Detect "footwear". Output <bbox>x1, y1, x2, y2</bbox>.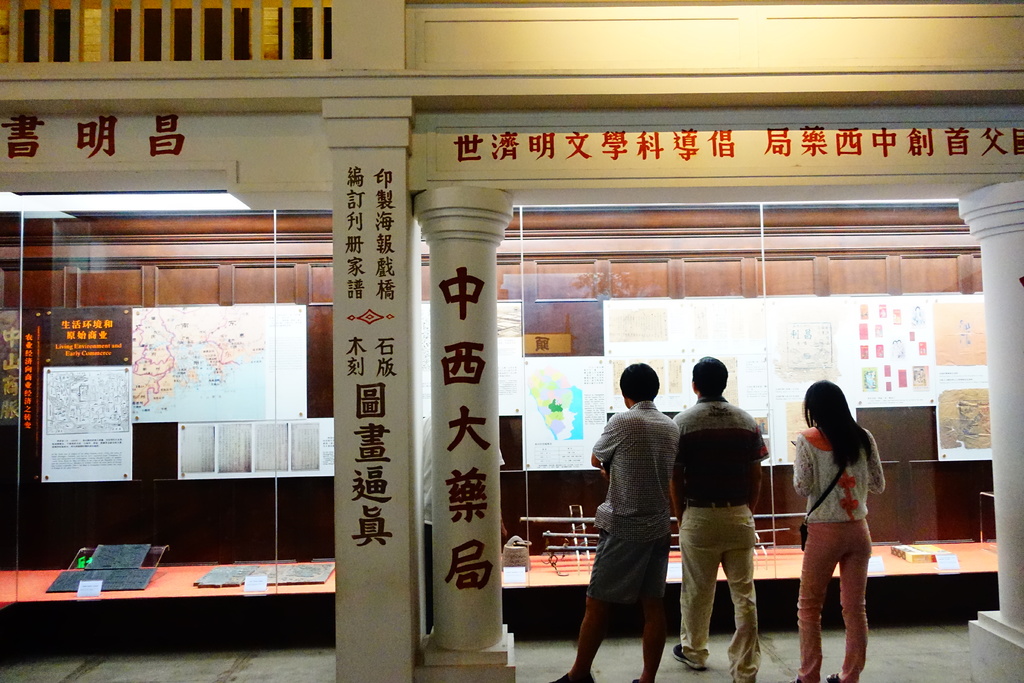
<bbox>548, 670, 598, 682</bbox>.
